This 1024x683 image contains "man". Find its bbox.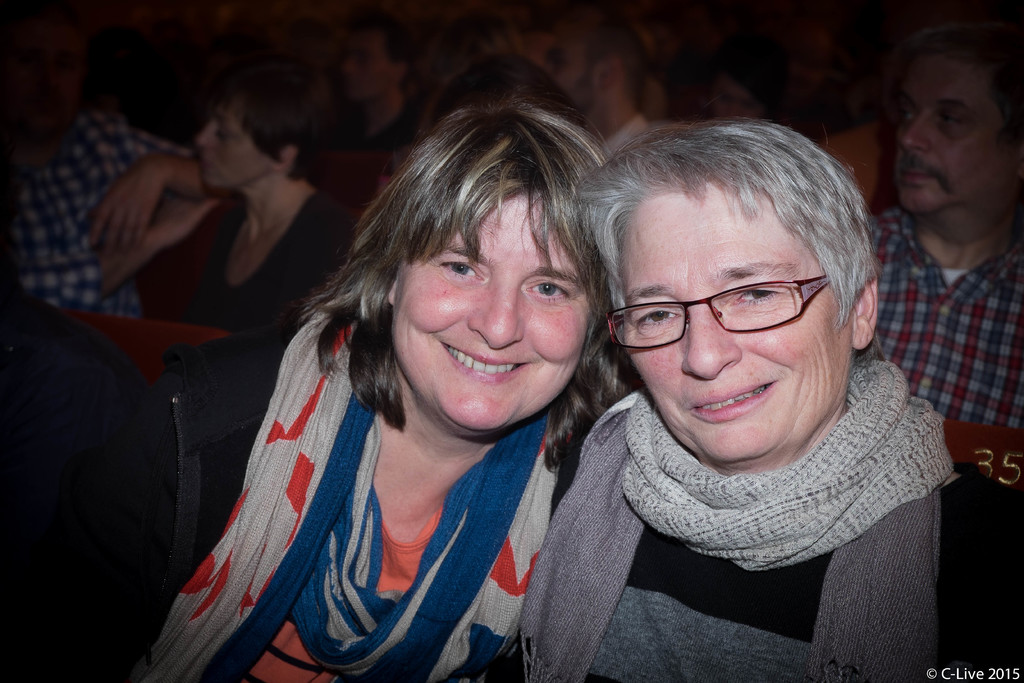
{"left": 543, "top": 17, "right": 674, "bottom": 163}.
